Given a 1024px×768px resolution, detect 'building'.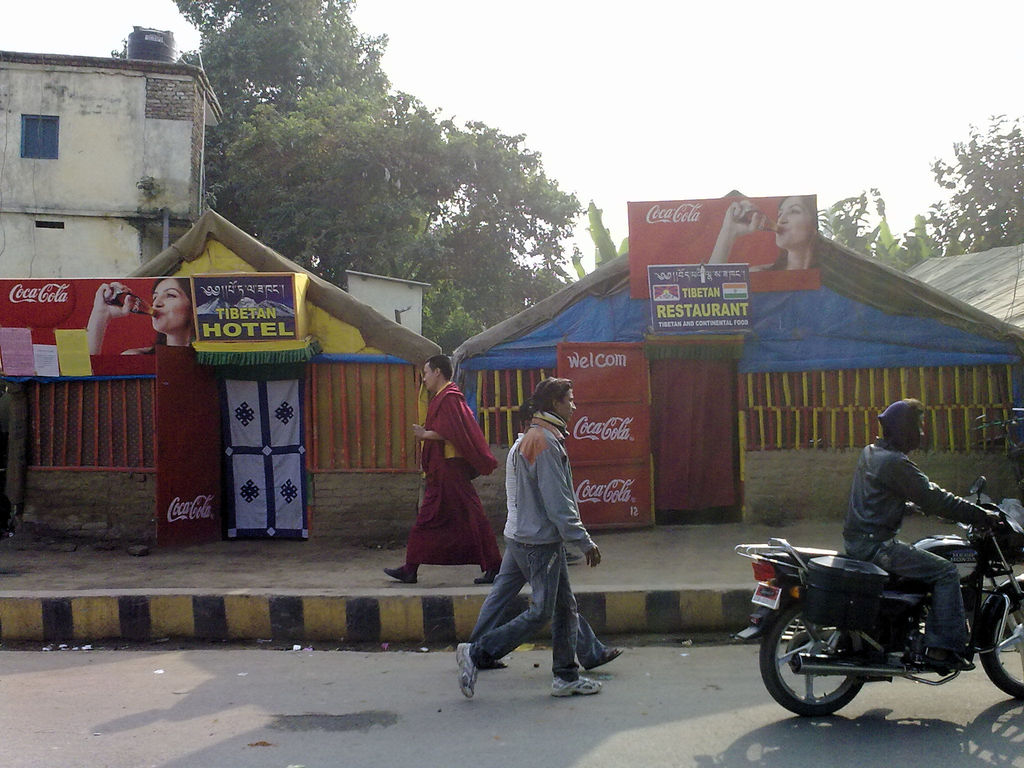
<box>0,24,211,271</box>.
